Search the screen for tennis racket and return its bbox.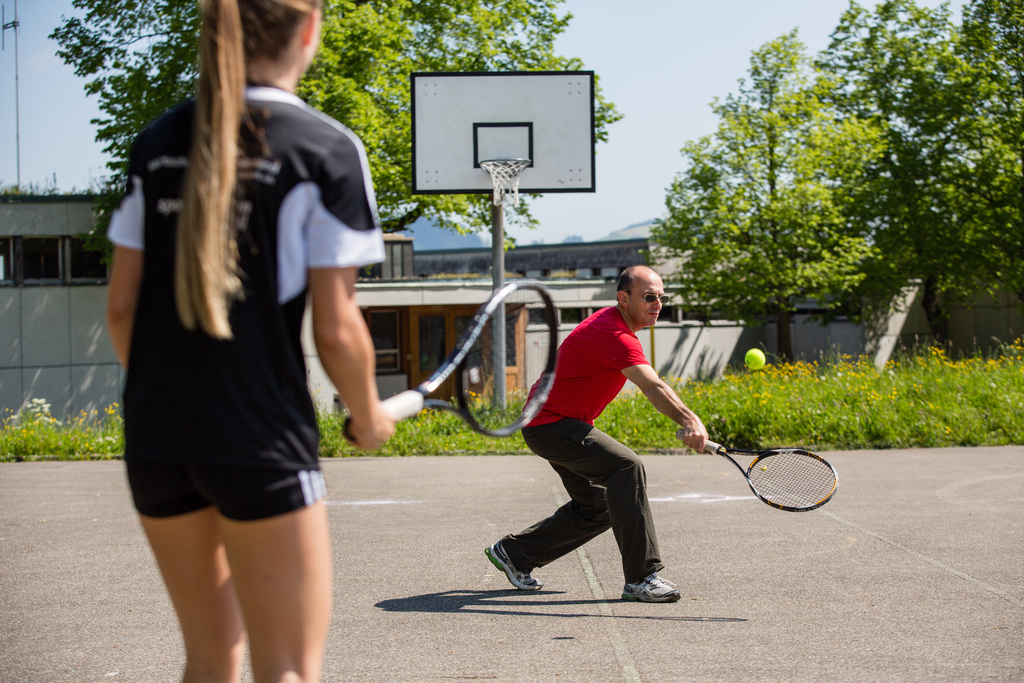
Found: [x1=674, y1=432, x2=841, y2=509].
